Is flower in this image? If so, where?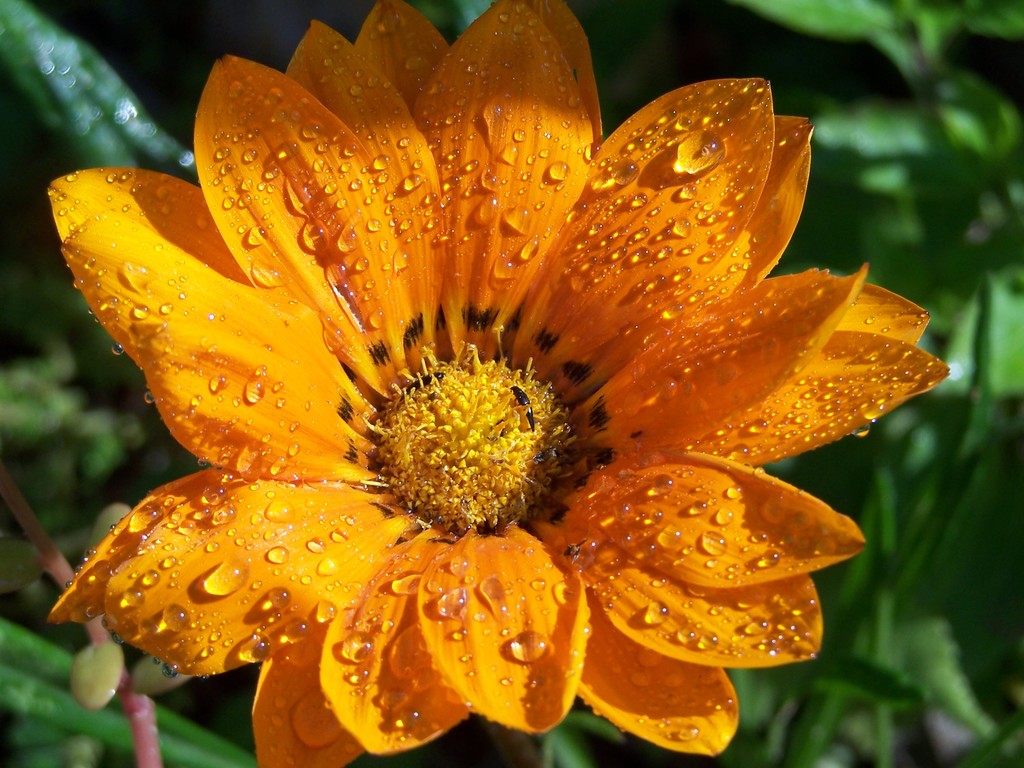
Yes, at rect(10, 18, 939, 743).
